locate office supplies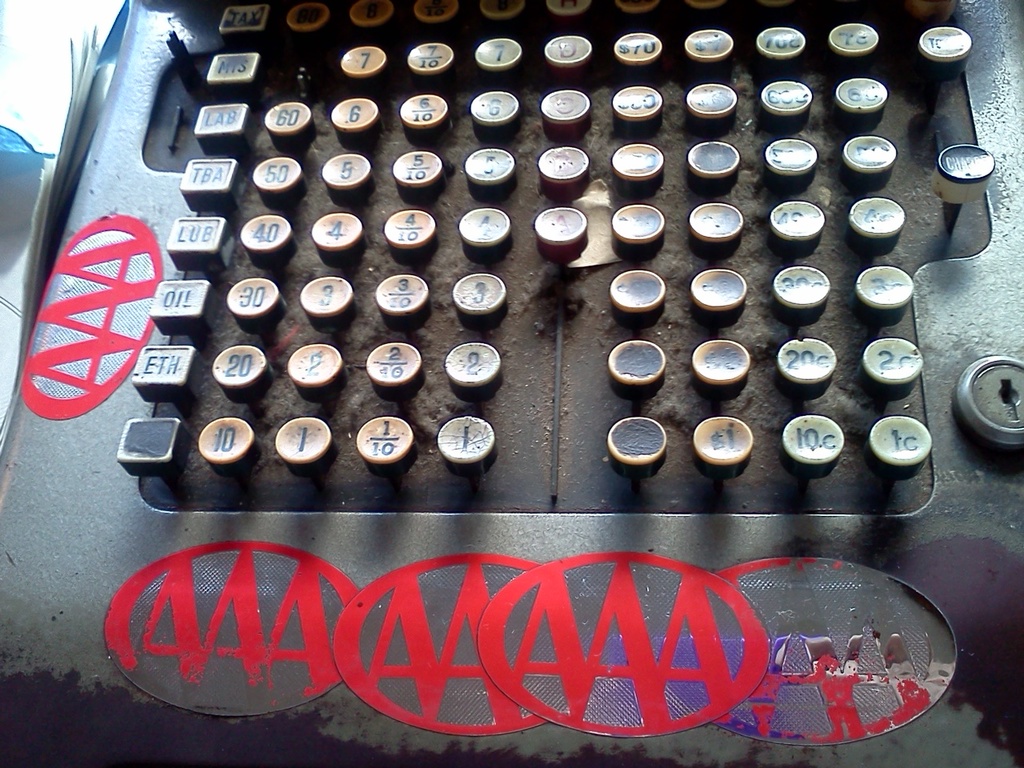
0:0:1023:767
